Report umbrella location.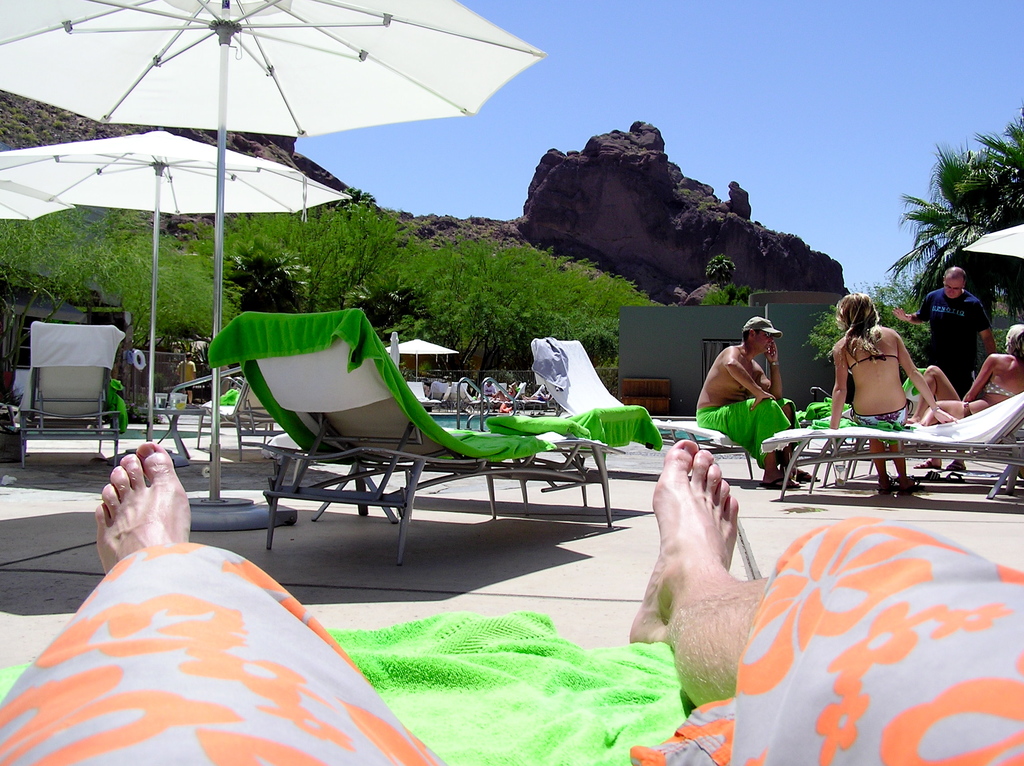
Report: 383:335:457:378.
